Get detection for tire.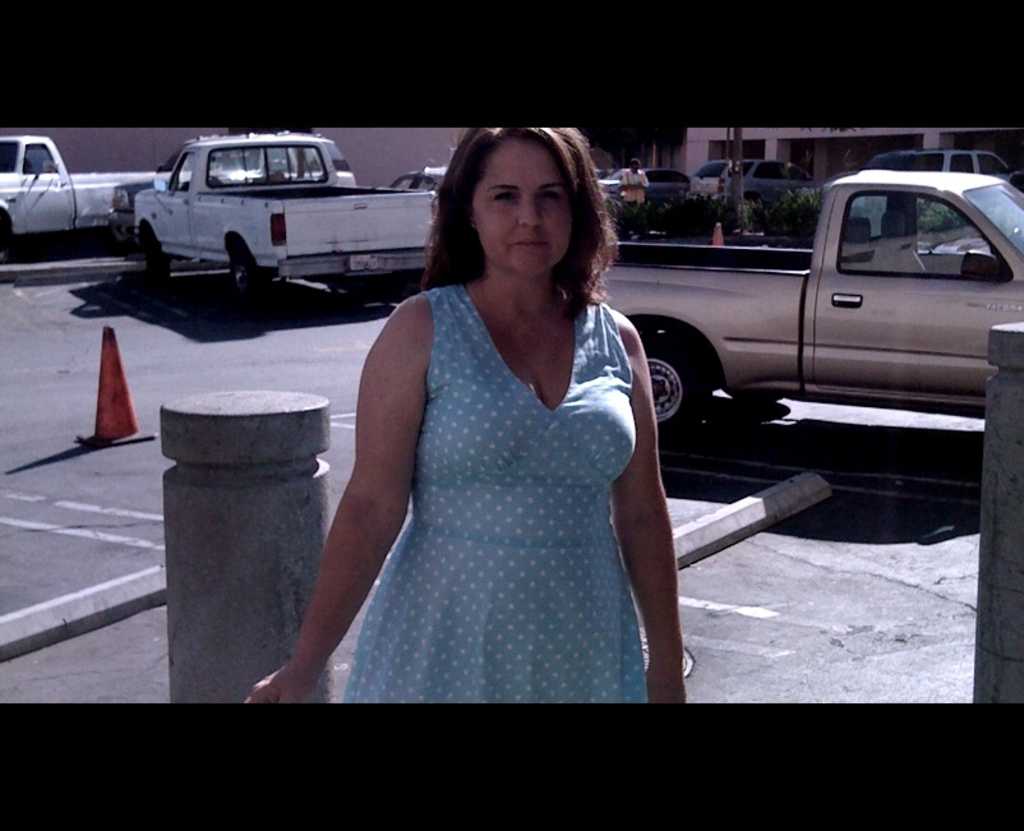
Detection: <region>142, 221, 170, 286</region>.
